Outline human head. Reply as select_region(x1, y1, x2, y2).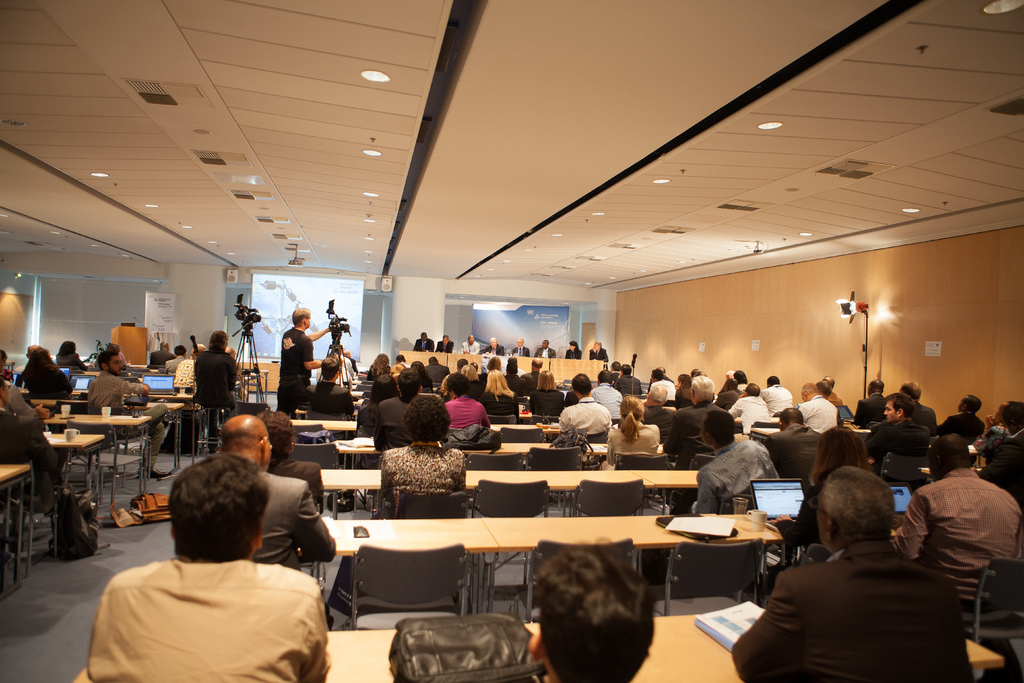
select_region(884, 394, 918, 420).
